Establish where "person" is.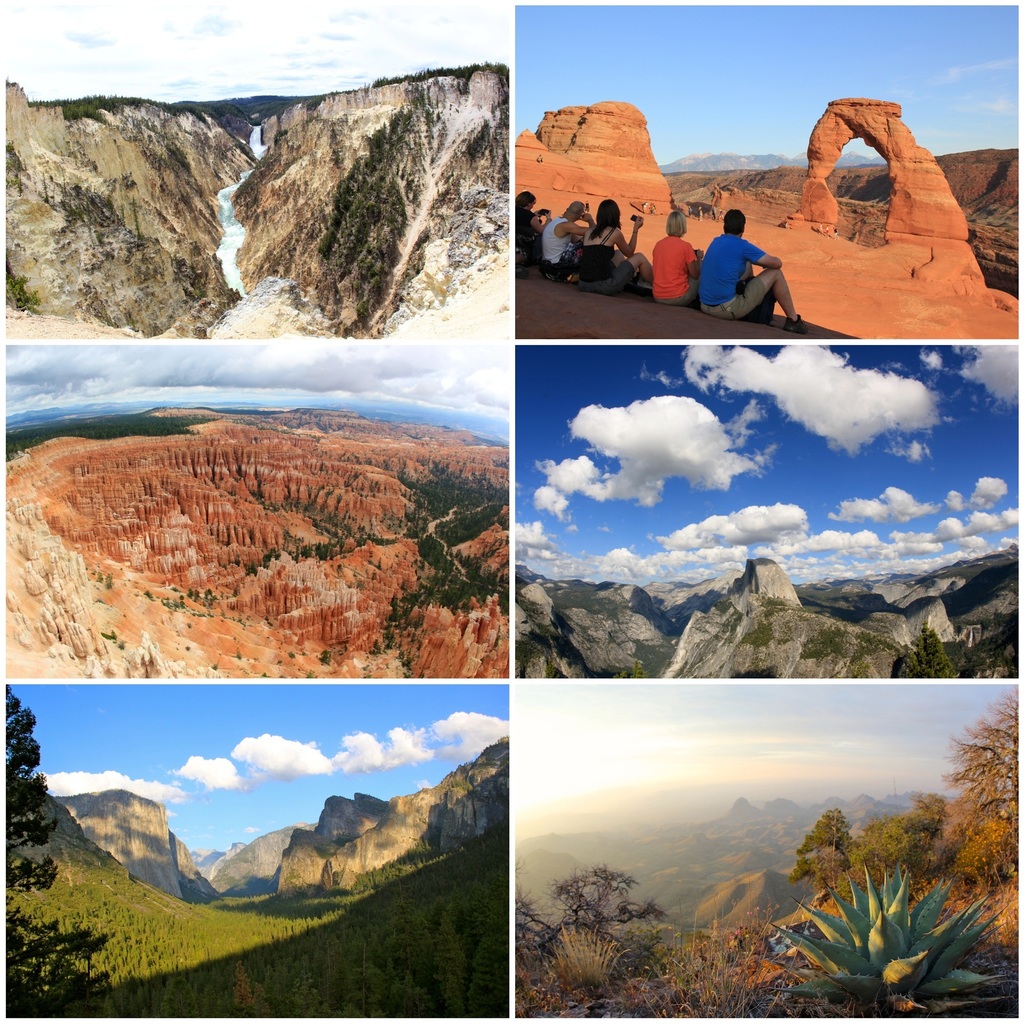
Established at 700 185 804 313.
